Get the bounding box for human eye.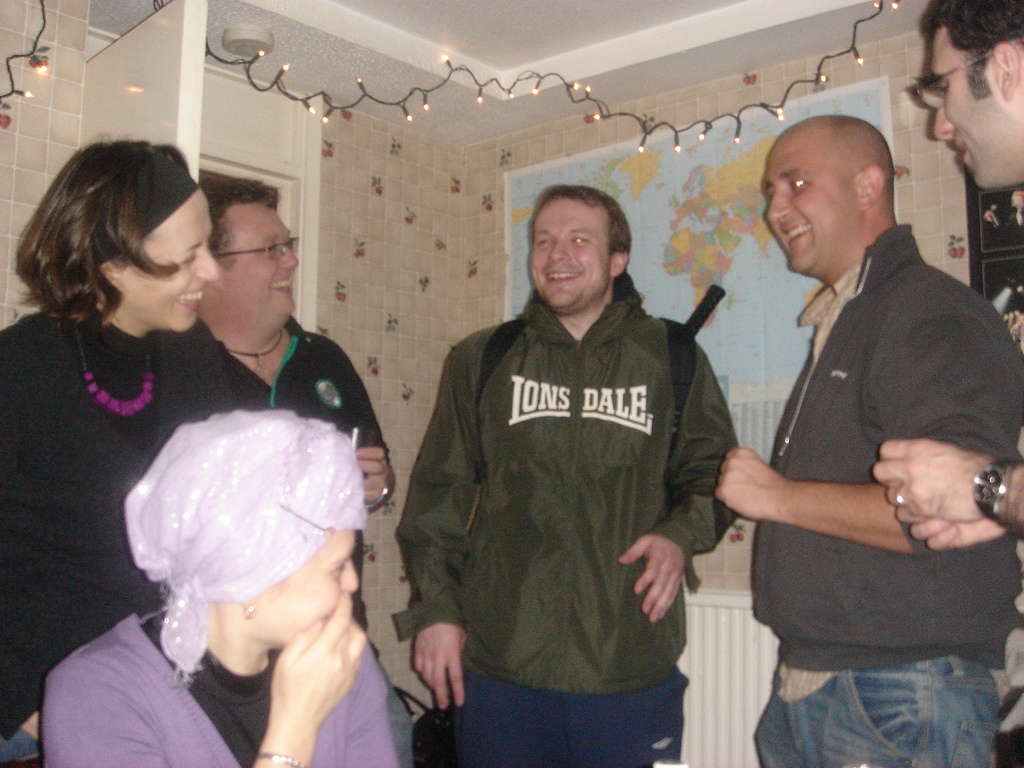
detection(262, 239, 286, 256).
